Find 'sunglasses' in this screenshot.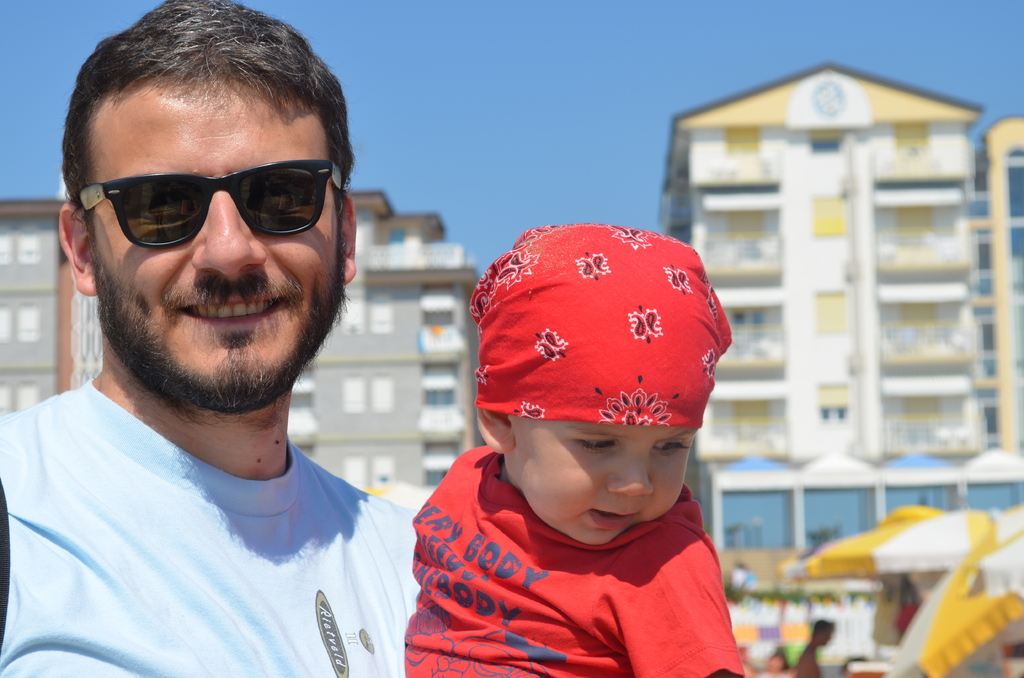
The bounding box for 'sunglasses' is [left=70, top=157, right=337, bottom=268].
